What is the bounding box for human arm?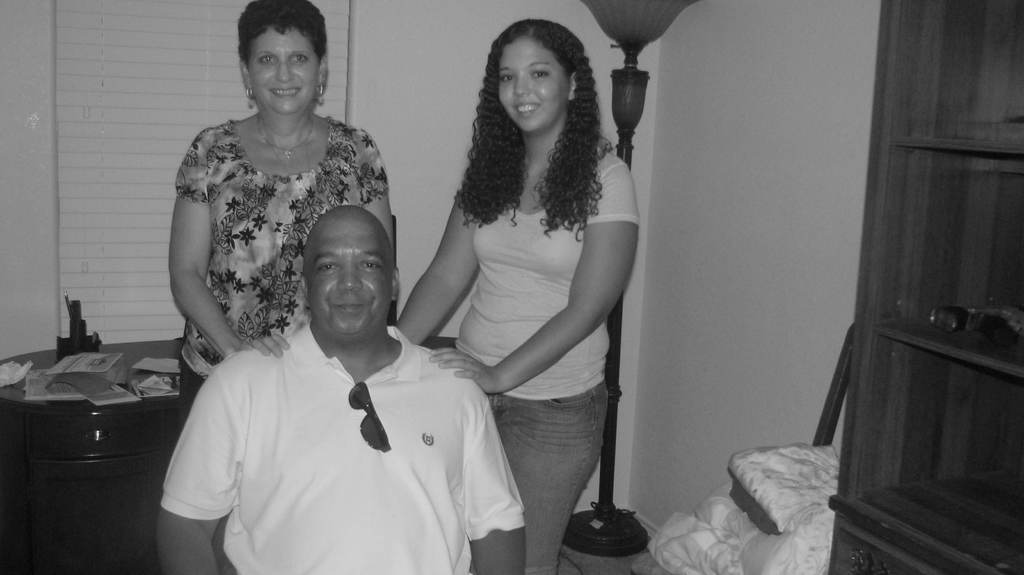
region(150, 350, 235, 574).
